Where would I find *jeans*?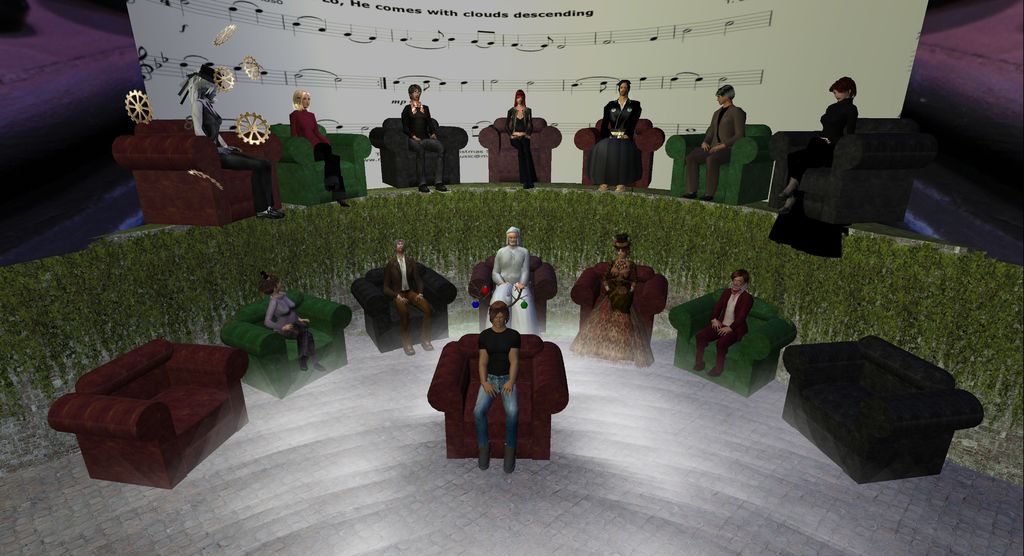
At 470/373/522/446.
